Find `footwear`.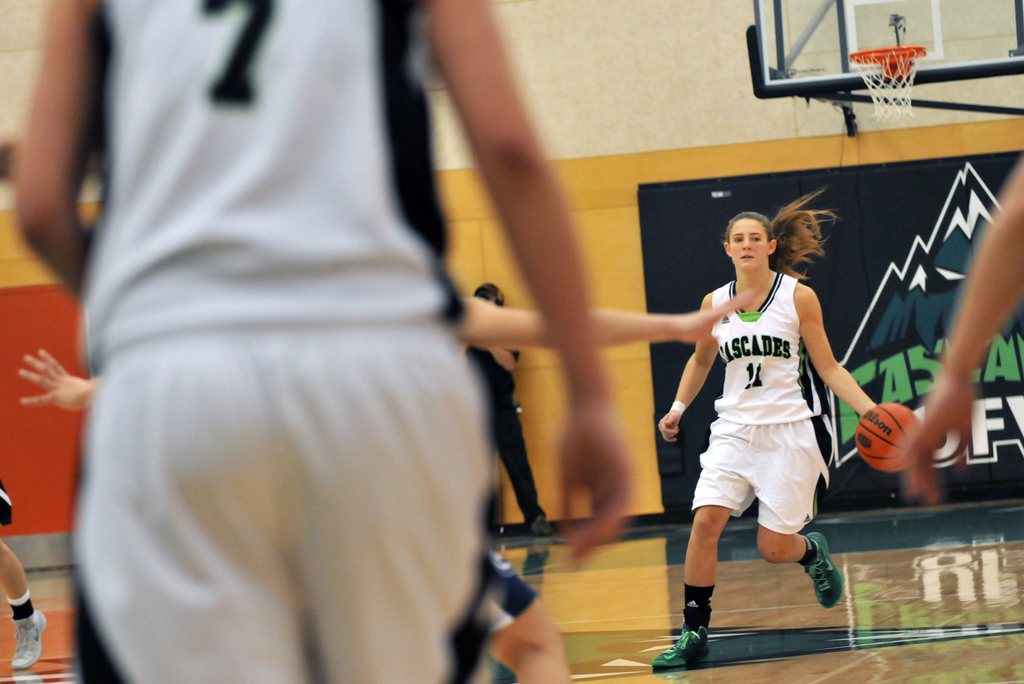
bbox(803, 531, 842, 610).
